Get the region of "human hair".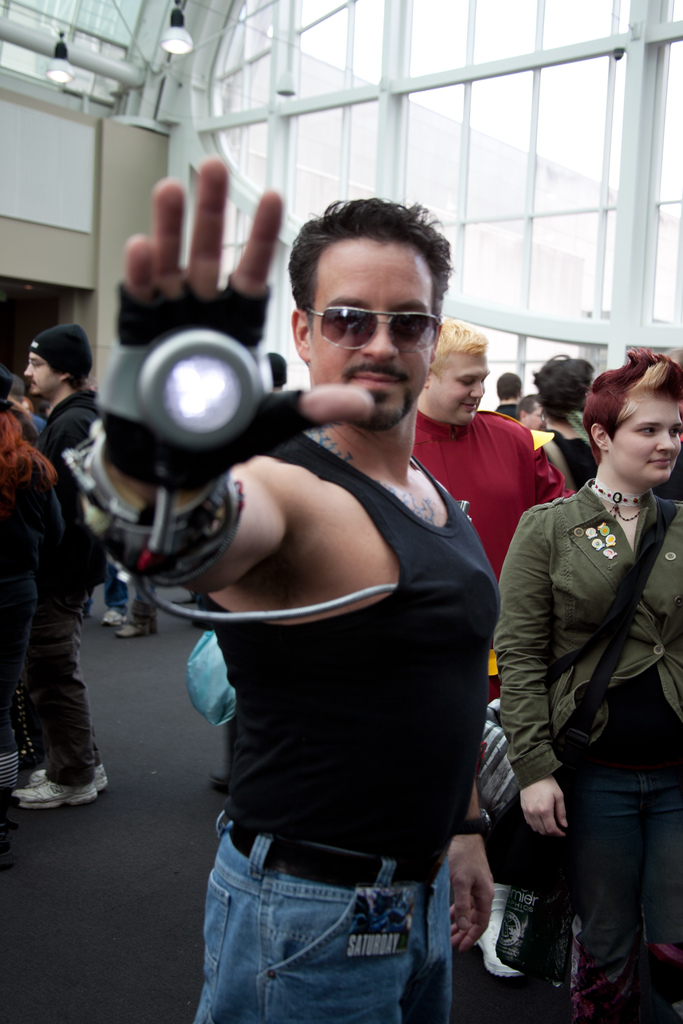
281/187/459/368.
